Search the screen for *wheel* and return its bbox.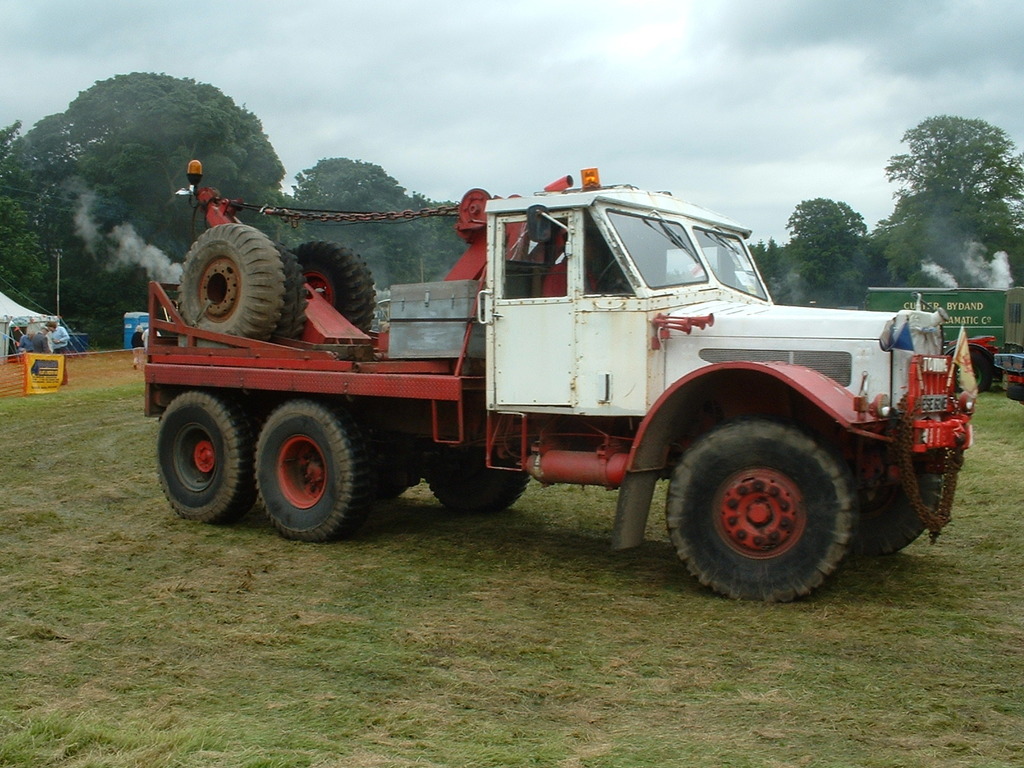
Found: (x1=269, y1=252, x2=318, y2=340).
